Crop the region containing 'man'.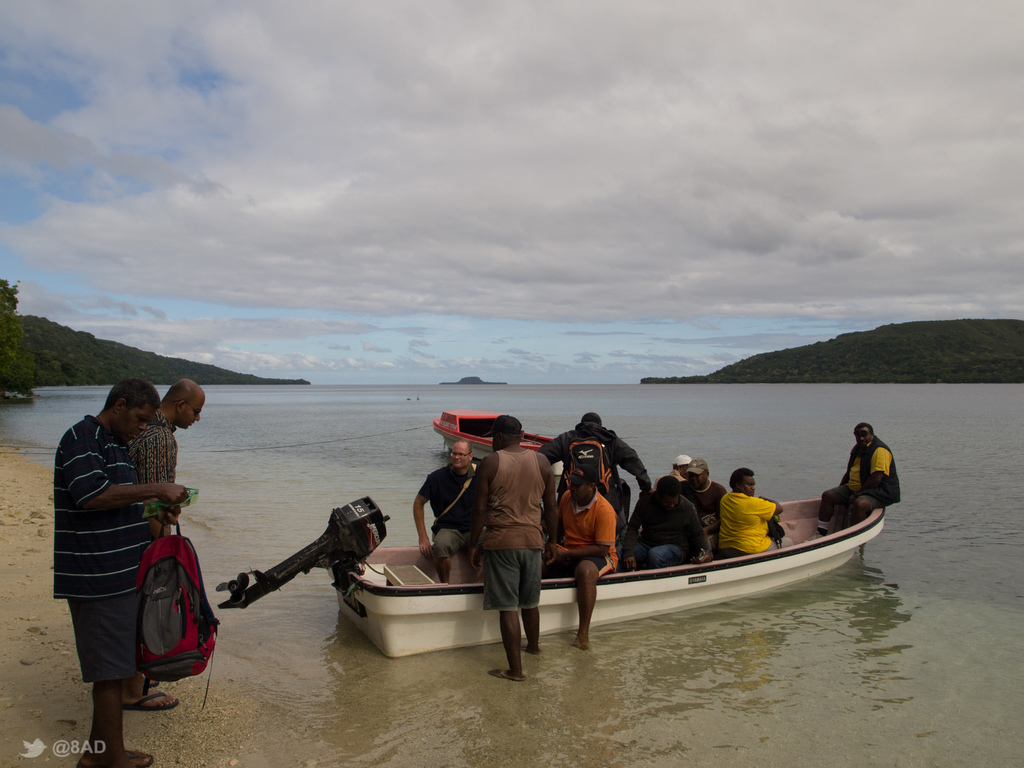
Crop region: <region>417, 440, 480, 583</region>.
